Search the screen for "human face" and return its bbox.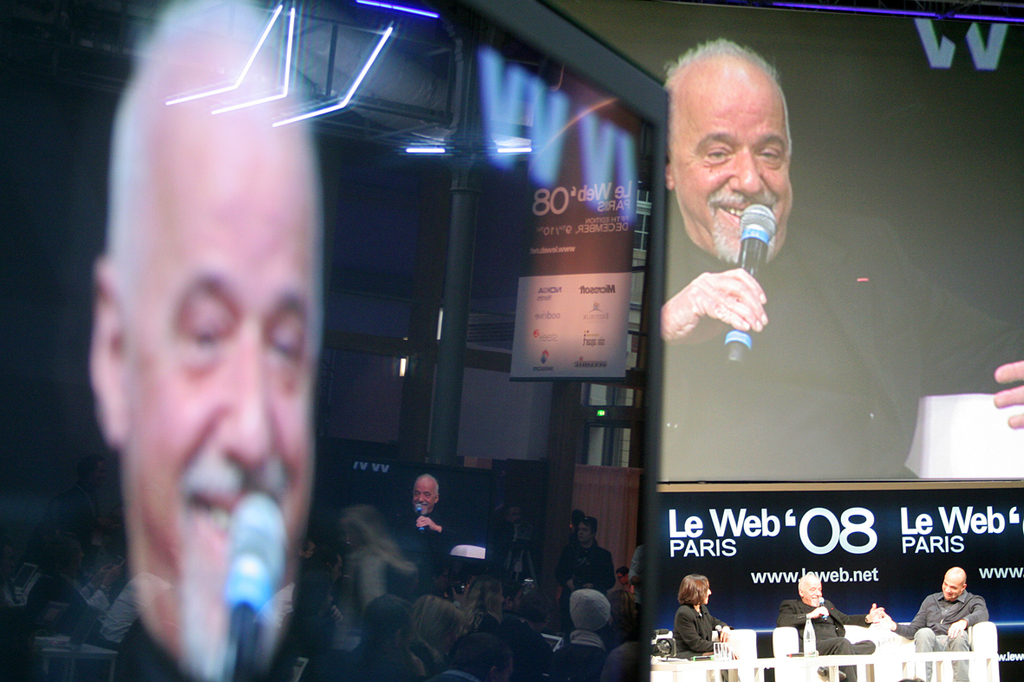
Found: <region>669, 92, 790, 250</region>.
